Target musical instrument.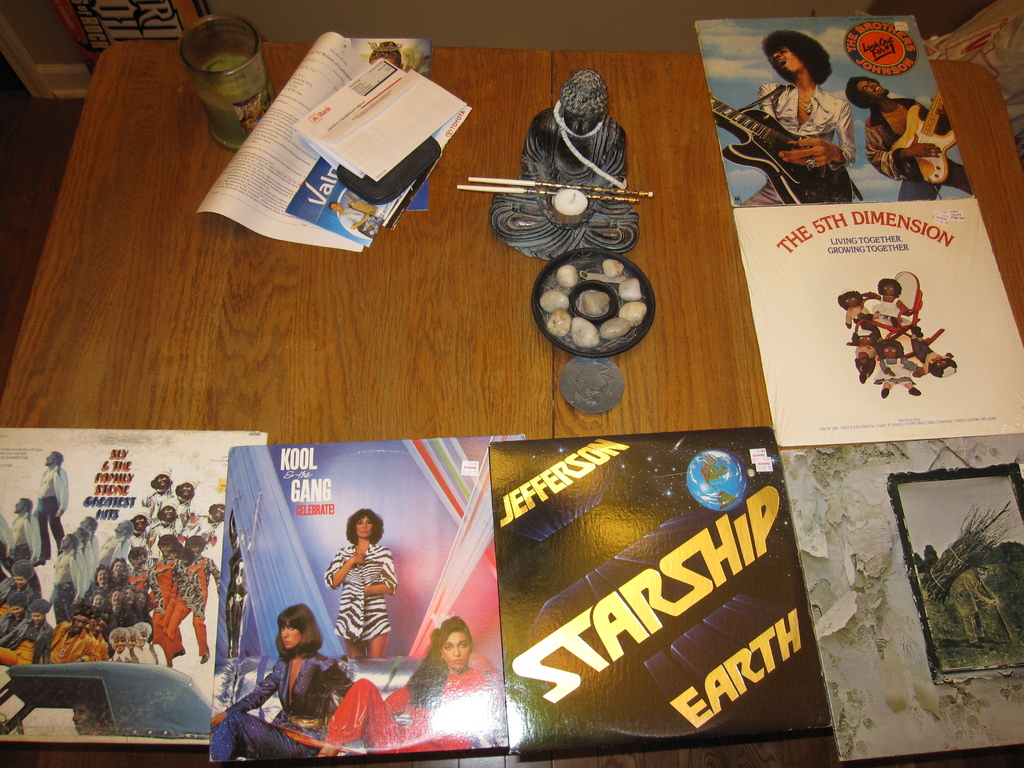
Target region: (left=706, top=92, right=856, bottom=207).
